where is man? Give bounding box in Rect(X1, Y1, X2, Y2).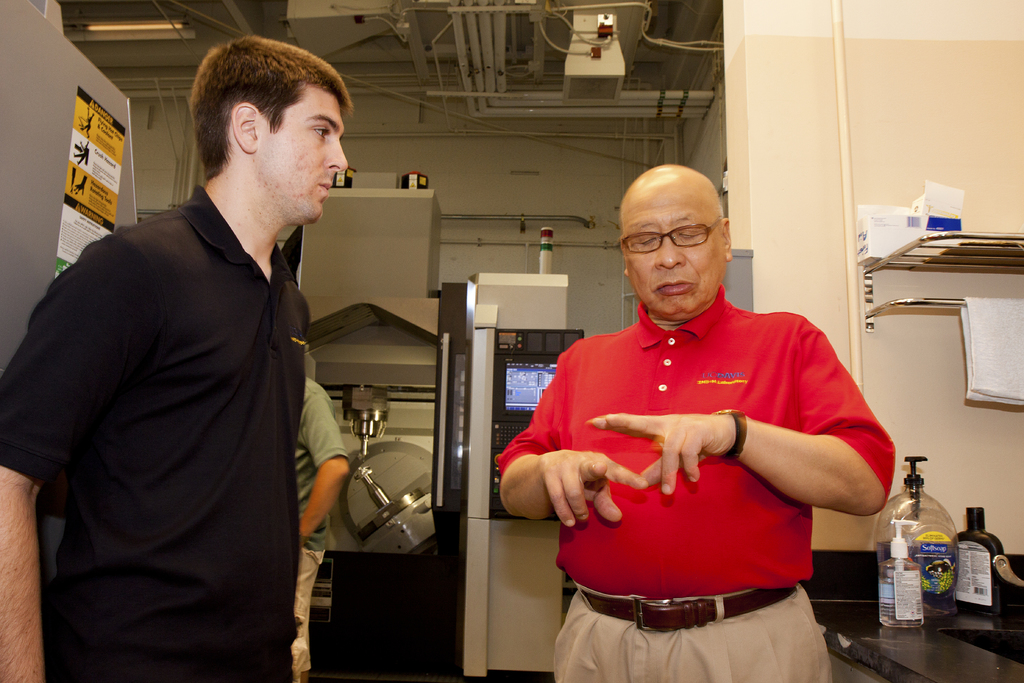
Rect(285, 277, 349, 682).
